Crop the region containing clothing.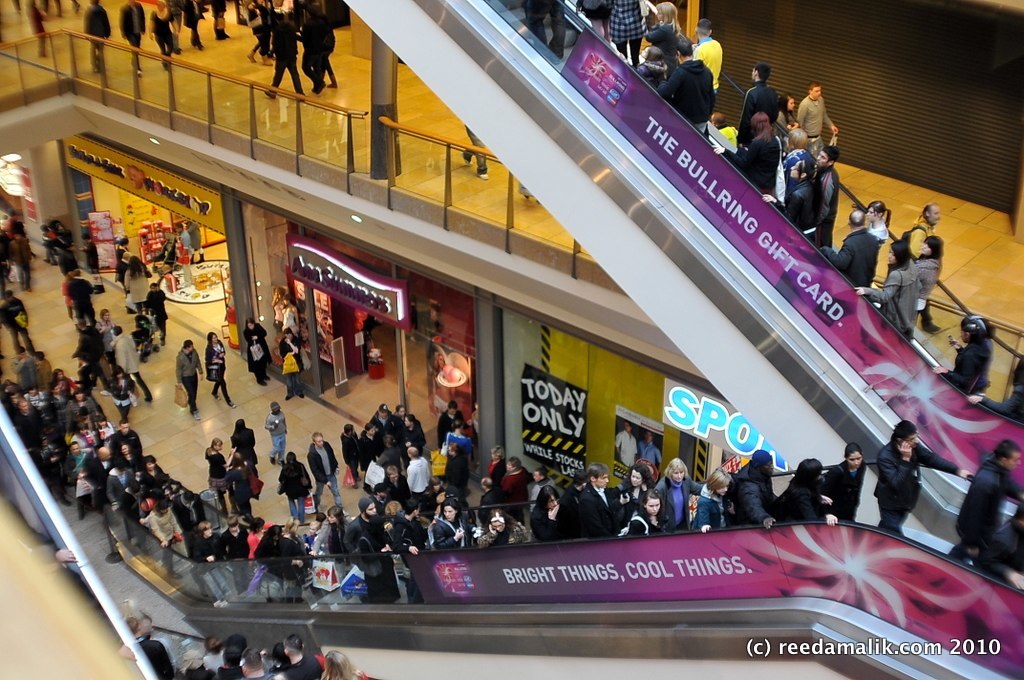
Crop region: select_region(210, 342, 232, 407).
